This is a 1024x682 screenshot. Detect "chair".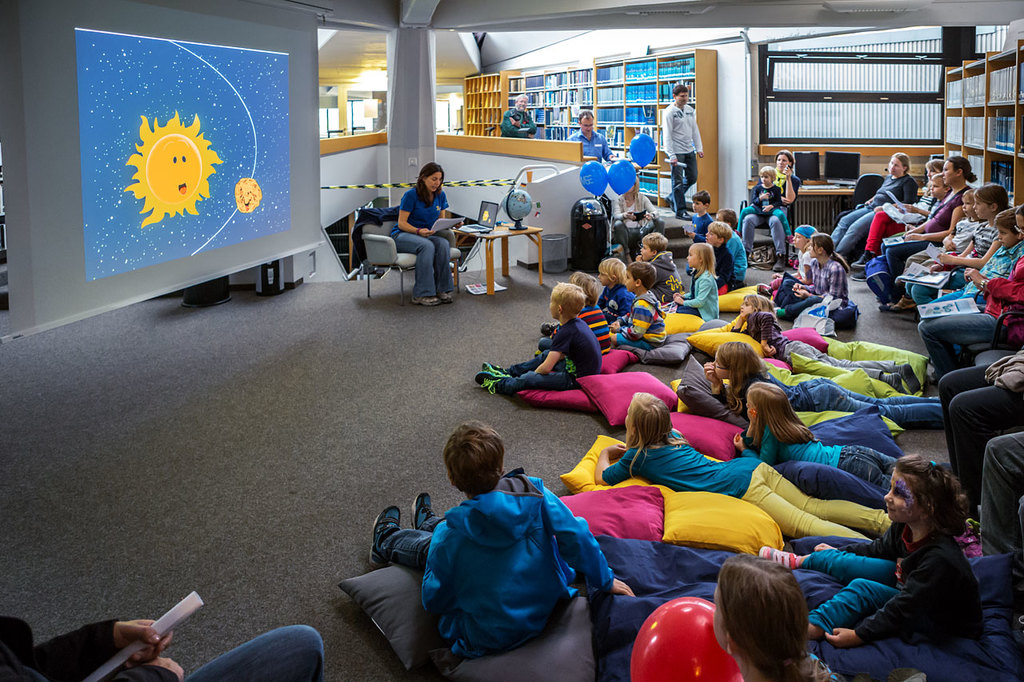
detection(370, 201, 455, 305).
